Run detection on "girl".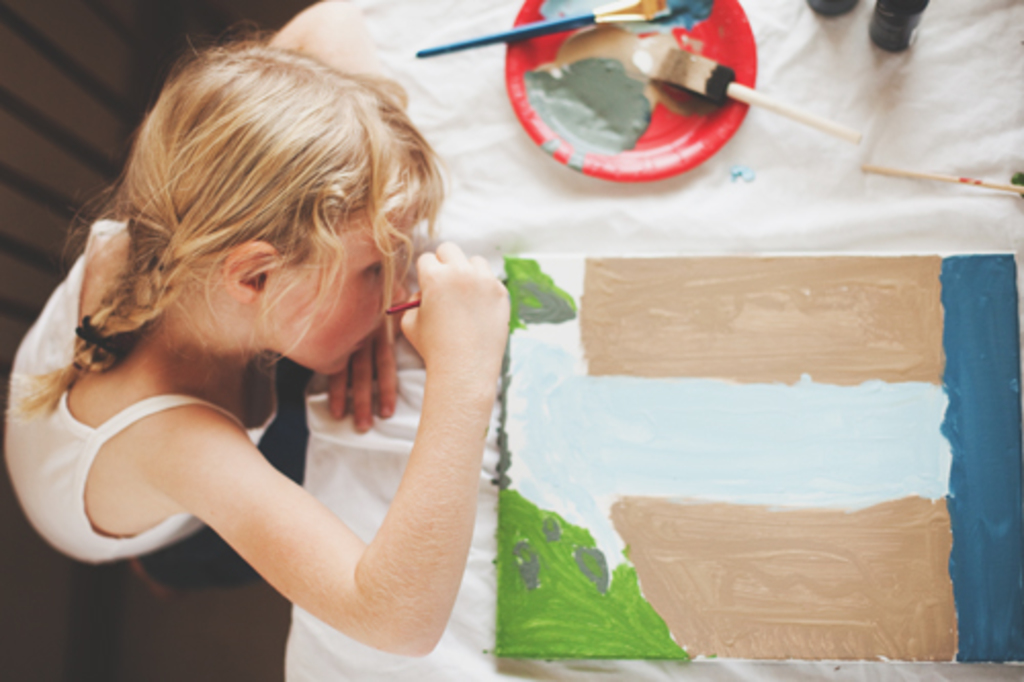
Result: Rect(6, 23, 506, 657).
